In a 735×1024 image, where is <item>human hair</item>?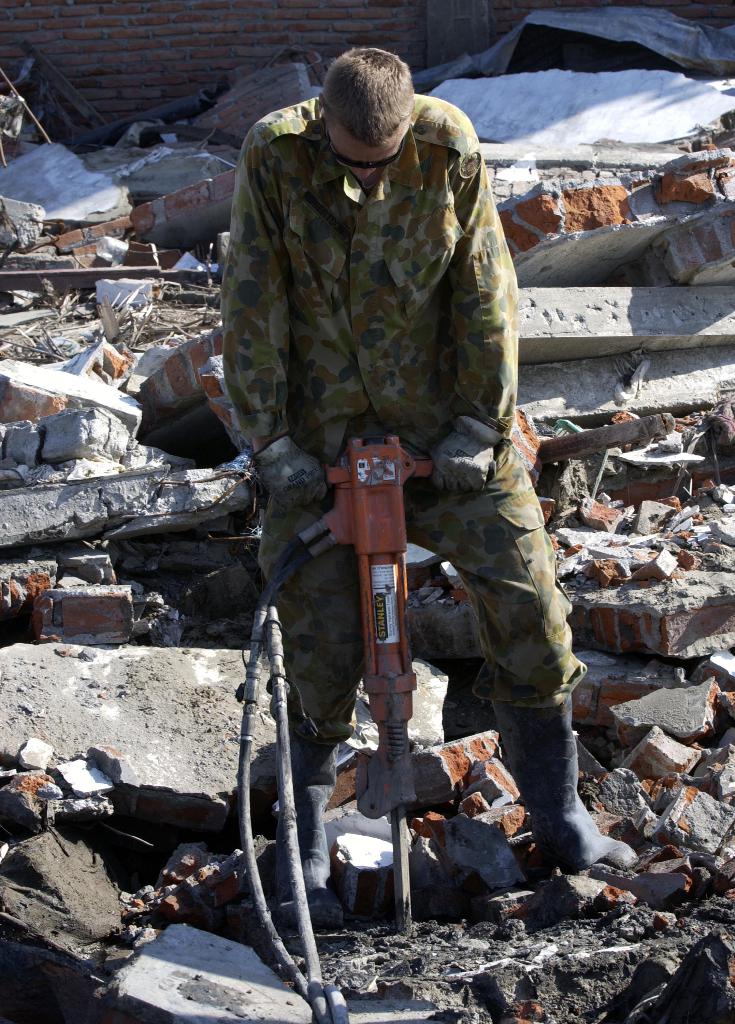
bbox(322, 36, 422, 134).
